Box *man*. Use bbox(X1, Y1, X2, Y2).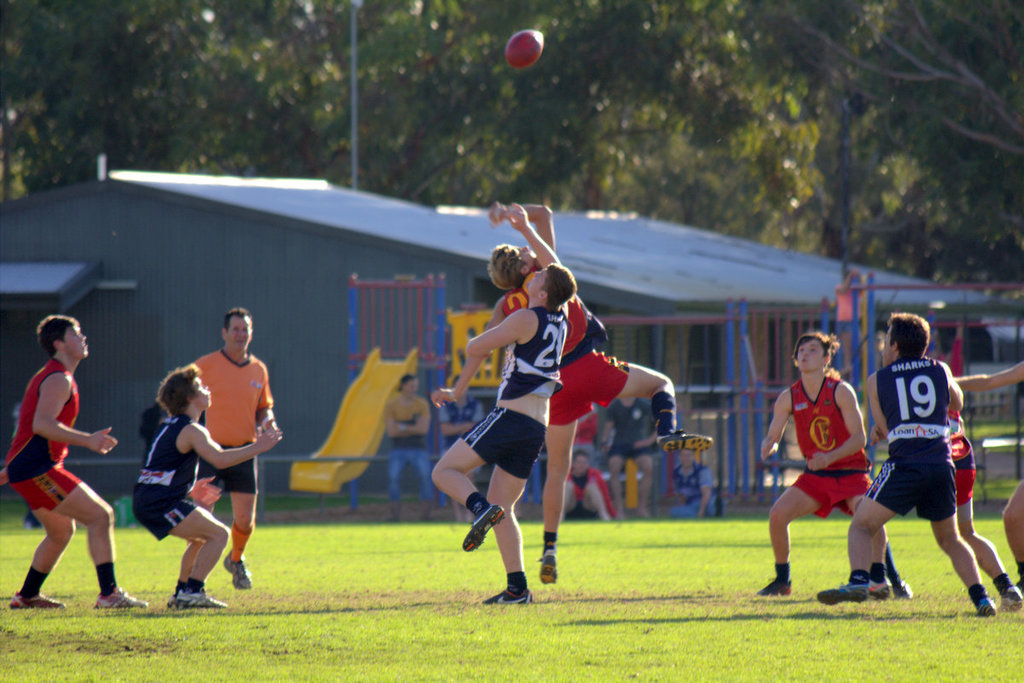
bbox(753, 332, 910, 594).
